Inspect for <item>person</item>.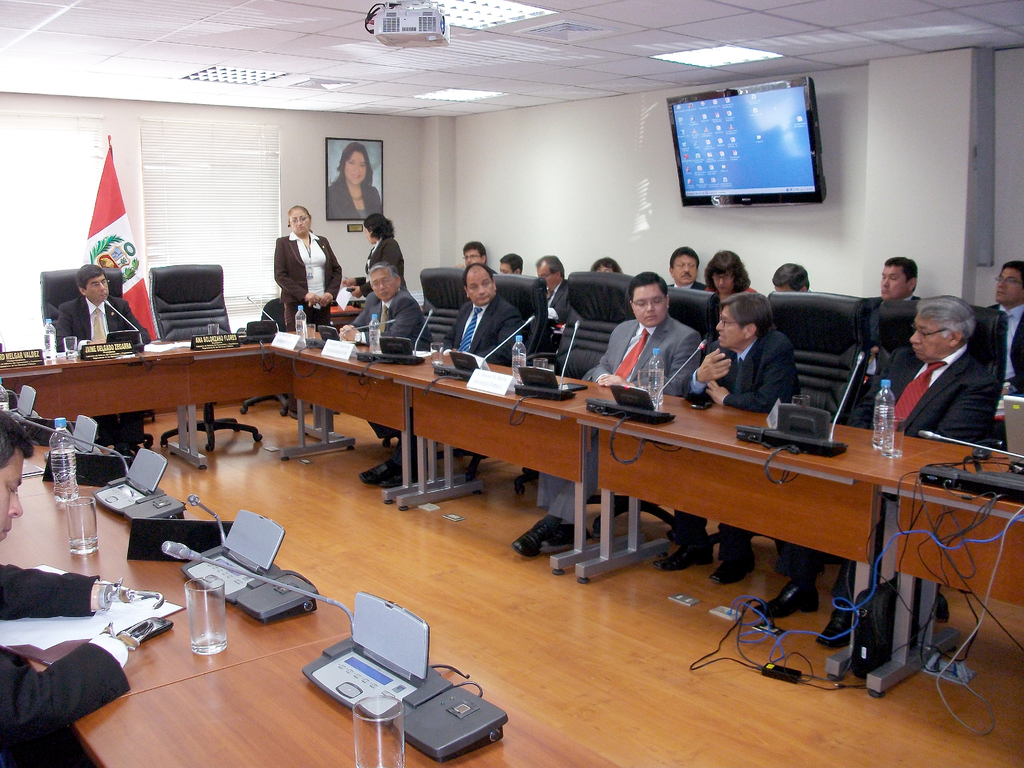
Inspection: [327,141,385,221].
